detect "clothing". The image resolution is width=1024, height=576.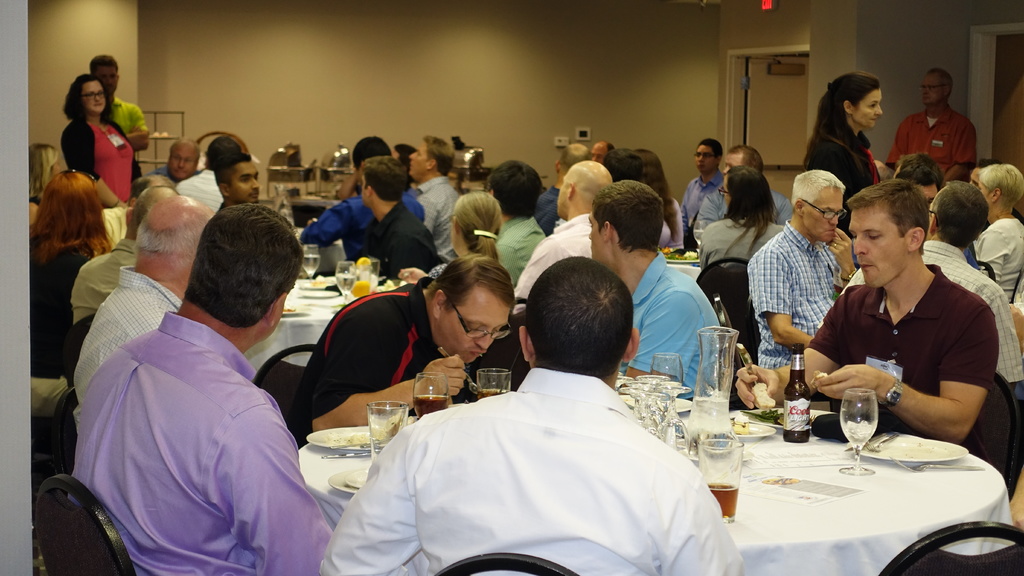
827/227/1023/378.
